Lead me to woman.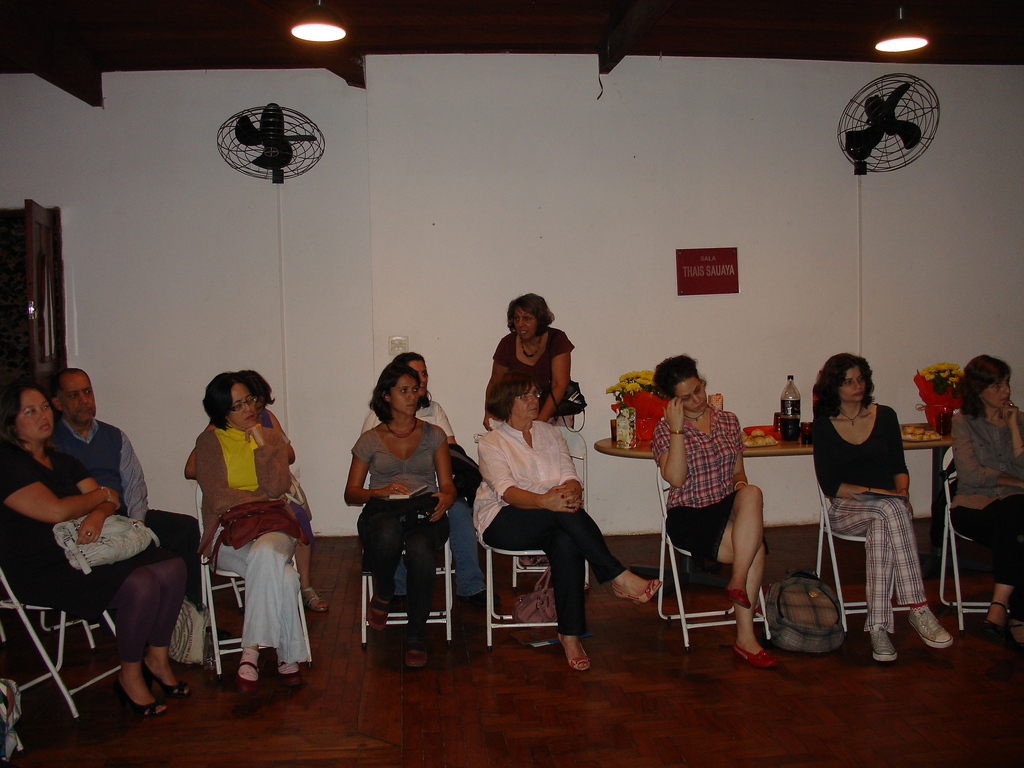
Lead to bbox=(652, 356, 779, 666).
